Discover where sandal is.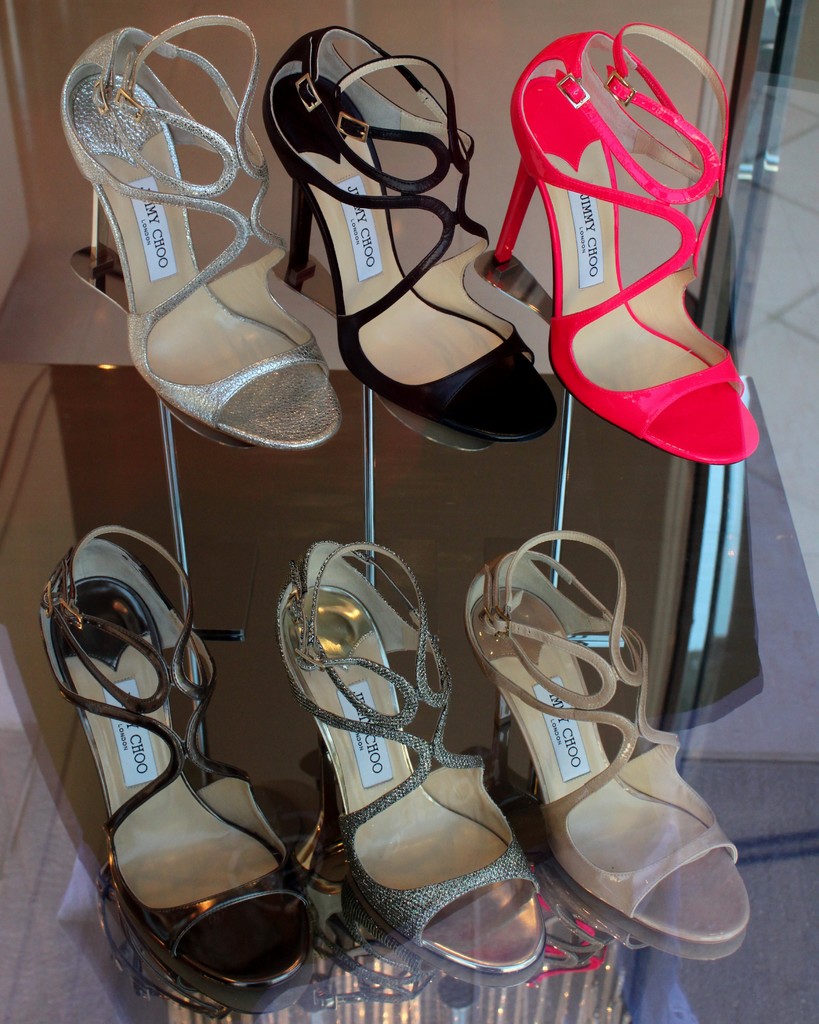
Discovered at (left=42, top=526, right=322, bottom=993).
